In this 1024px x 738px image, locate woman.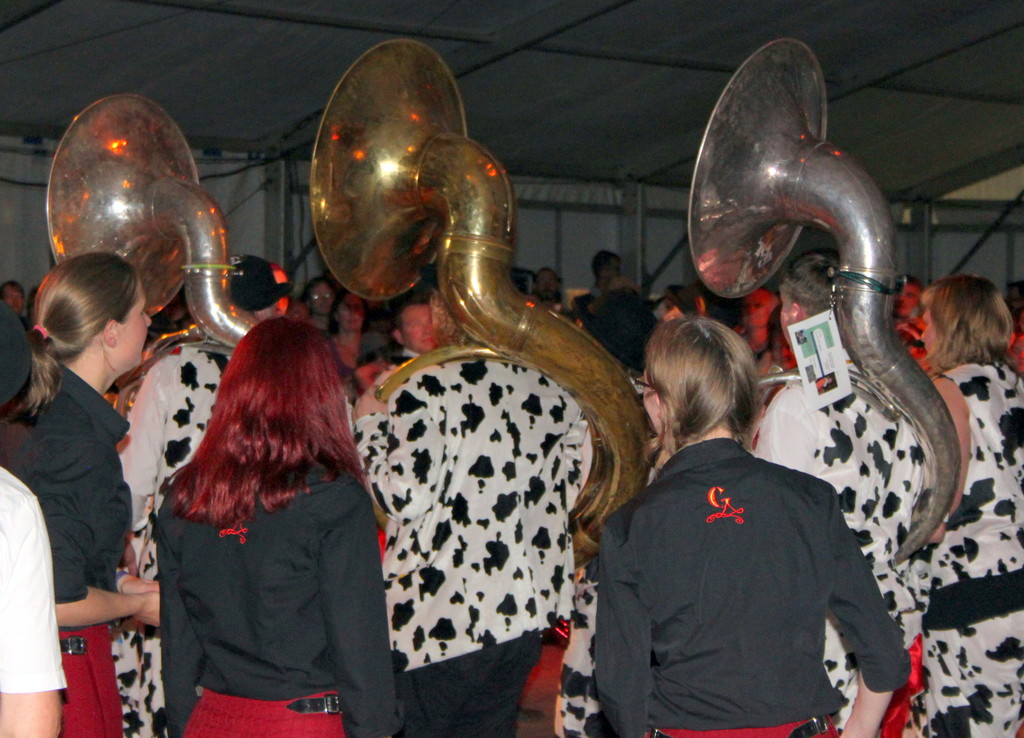
Bounding box: bbox=(904, 273, 1023, 737).
